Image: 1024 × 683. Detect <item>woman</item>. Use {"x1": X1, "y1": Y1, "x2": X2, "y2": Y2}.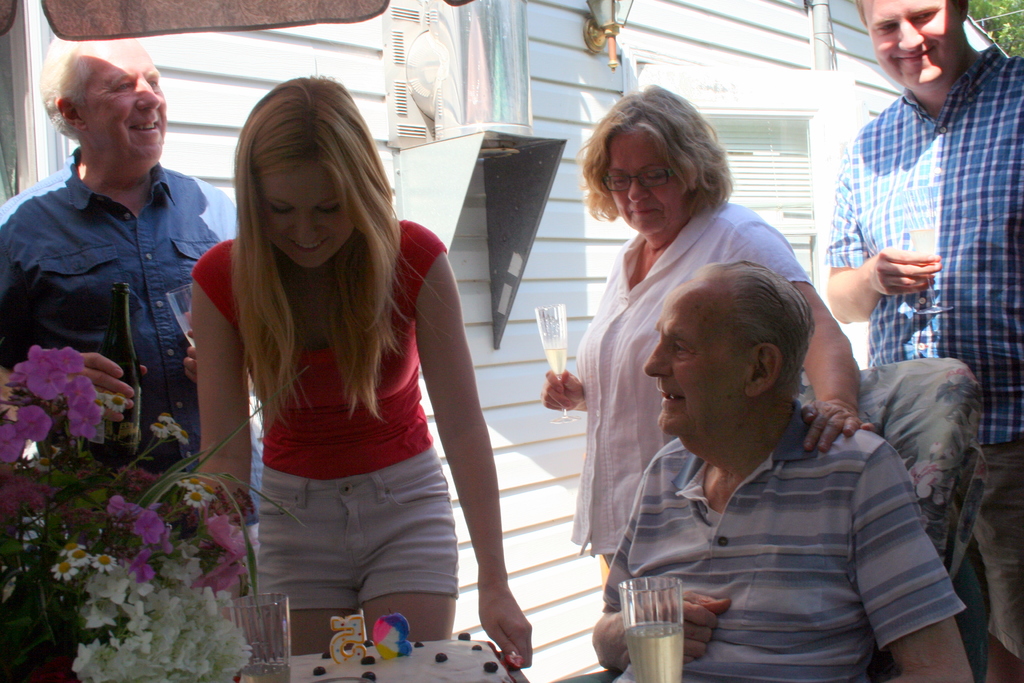
{"x1": 541, "y1": 81, "x2": 876, "y2": 573}.
